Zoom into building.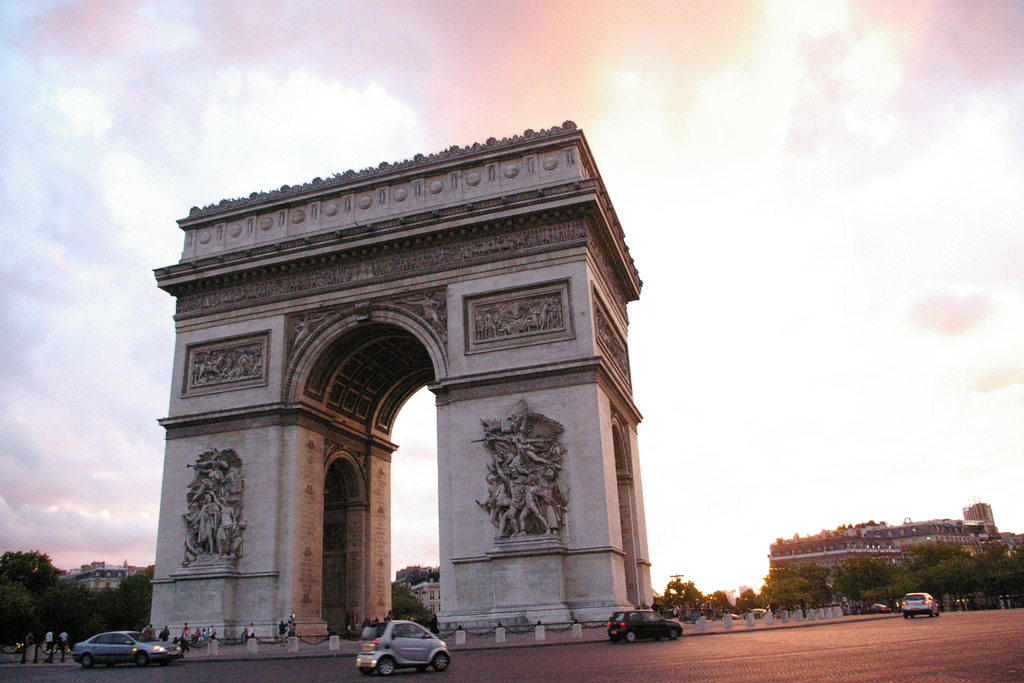
Zoom target: rect(147, 119, 644, 648).
